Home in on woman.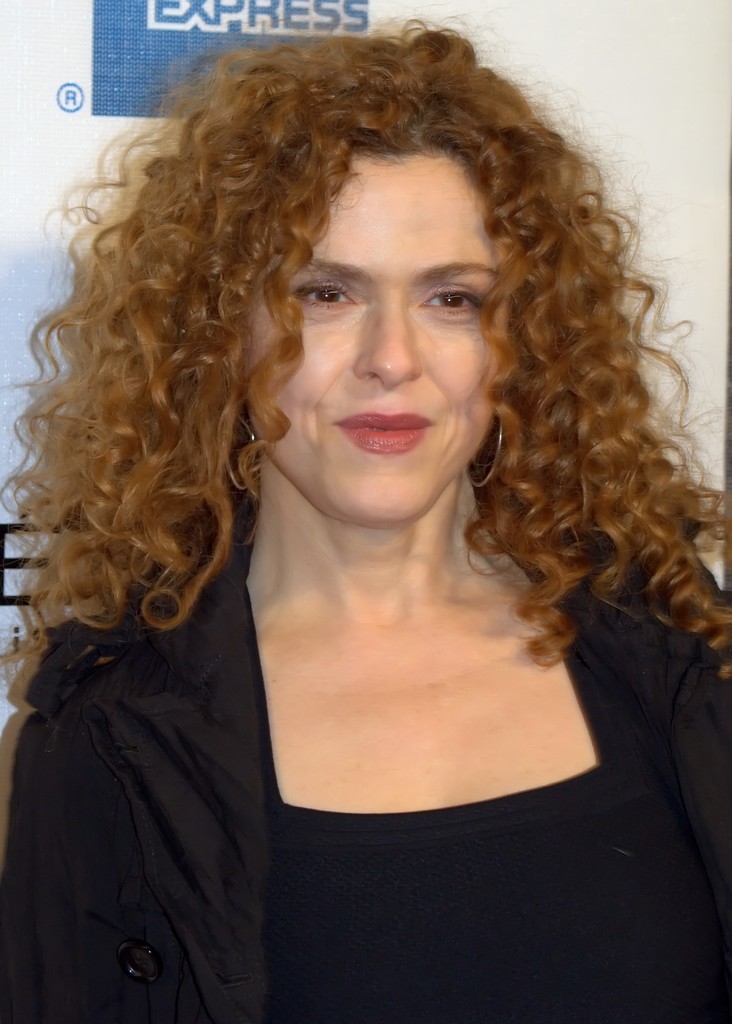
Homed in at {"left": 0, "top": 15, "right": 731, "bottom": 1023}.
